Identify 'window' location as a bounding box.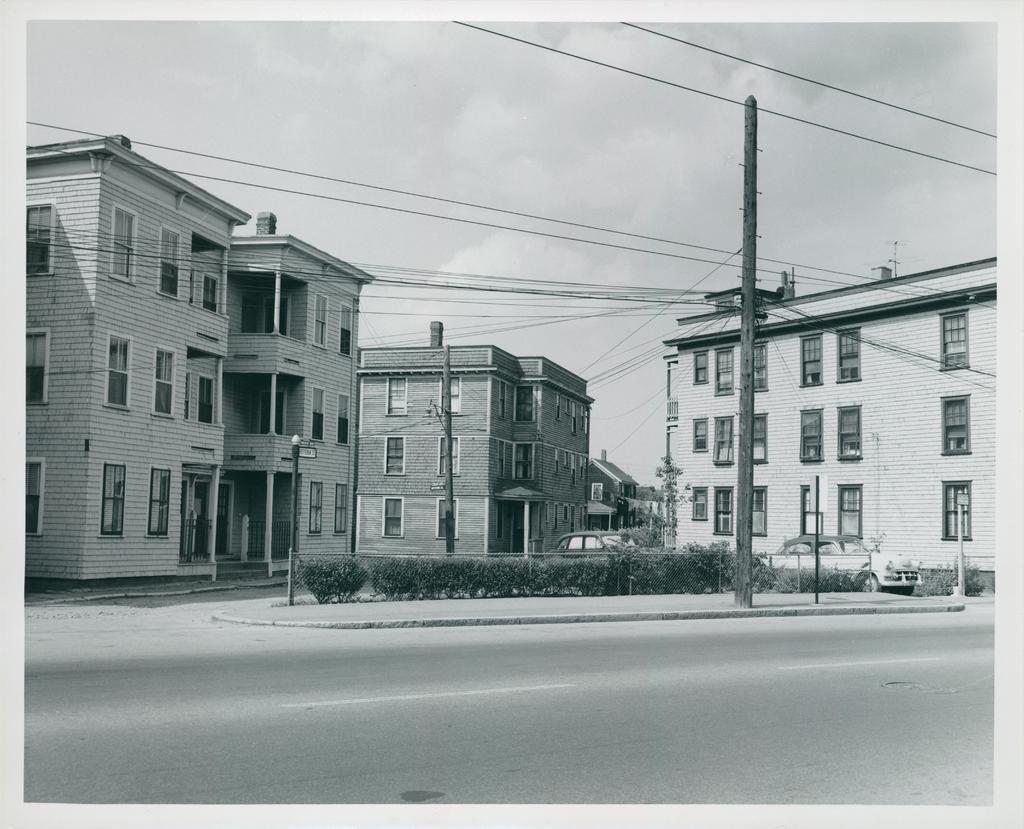
pyautogui.locateOnScreen(819, 542, 843, 558).
